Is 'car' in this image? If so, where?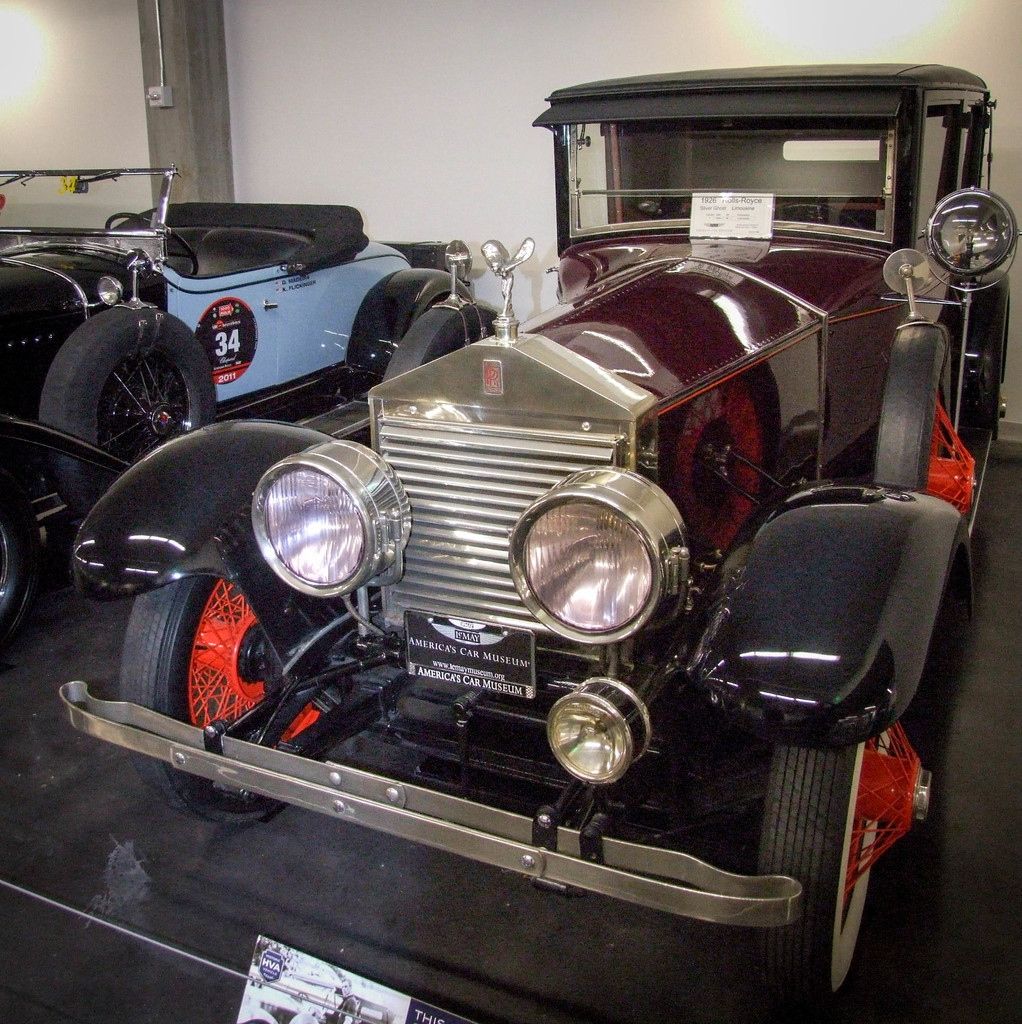
Yes, at BBox(10, 122, 1002, 995).
